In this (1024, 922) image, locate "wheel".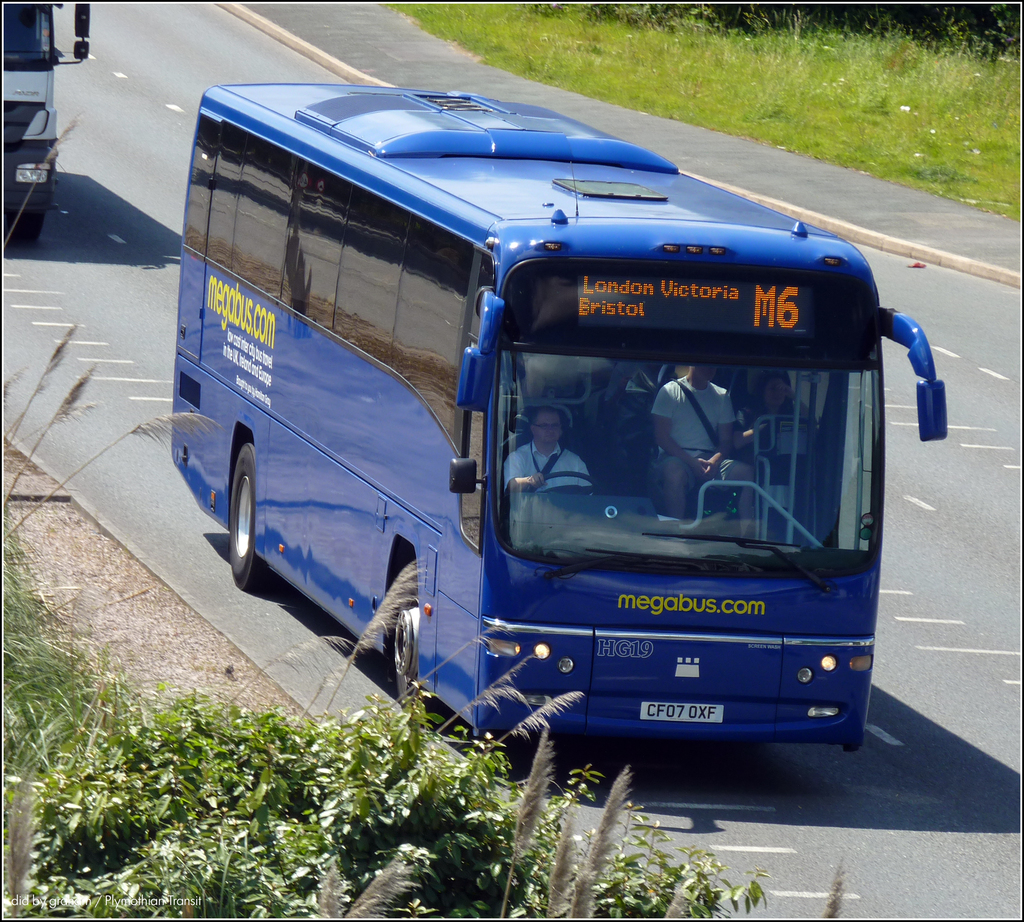
Bounding box: box(227, 436, 276, 590).
